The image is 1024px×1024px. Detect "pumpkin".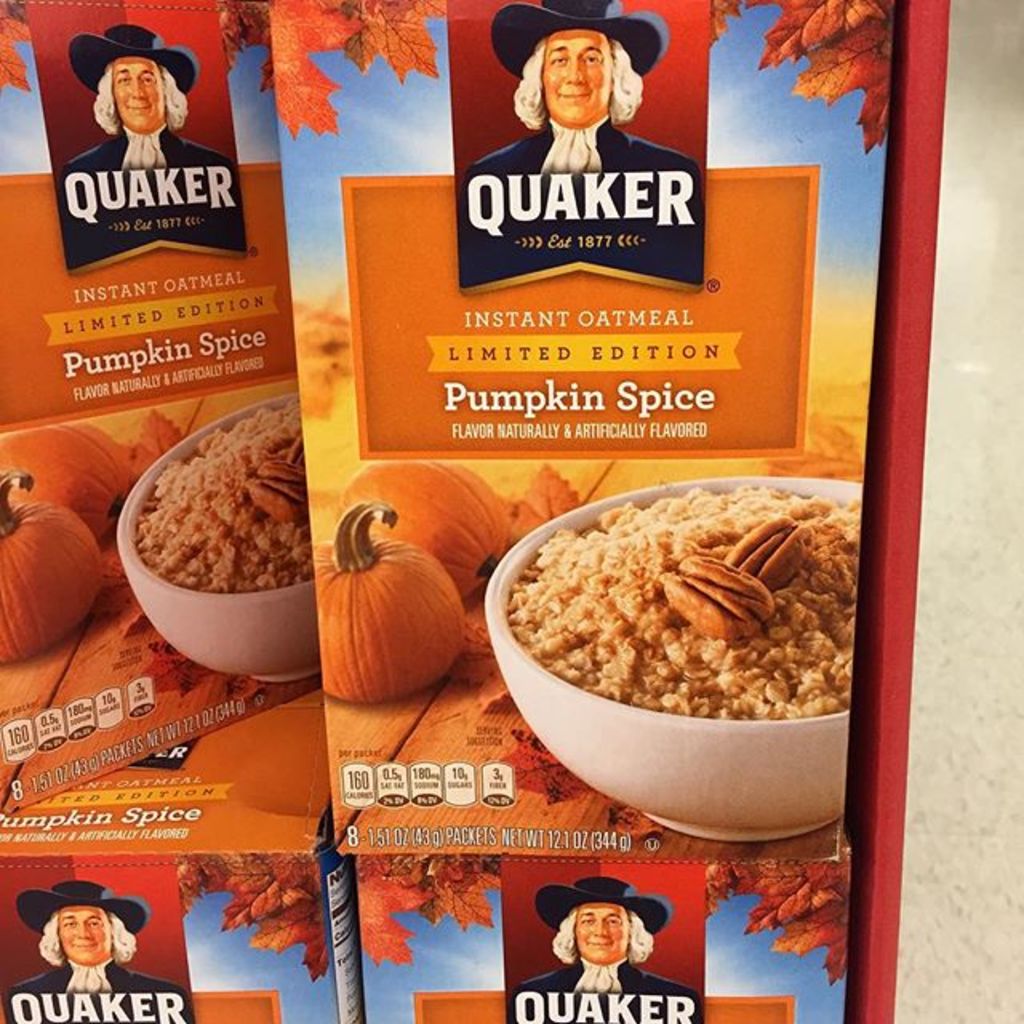
Detection: <region>330, 459, 520, 597</region>.
